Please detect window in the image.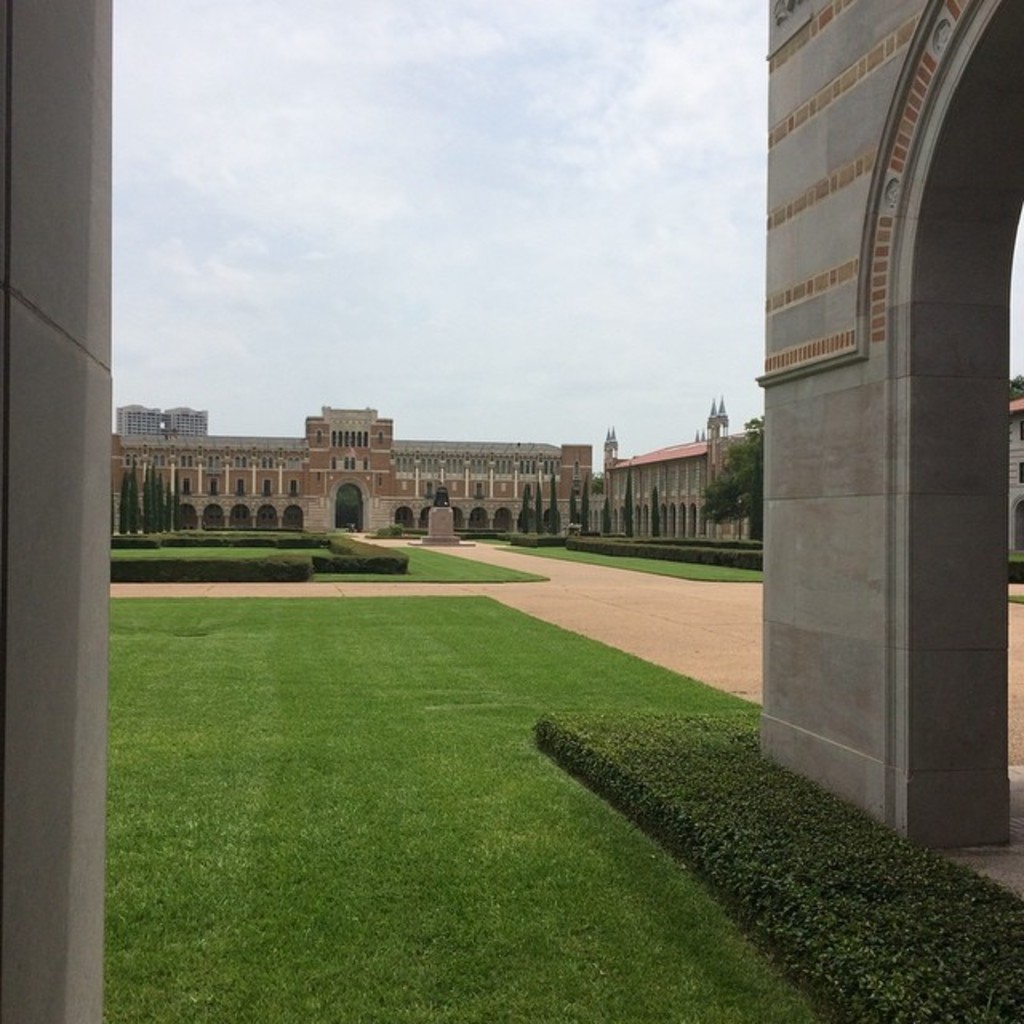
left=280, top=475, right=294, bottom=498.
